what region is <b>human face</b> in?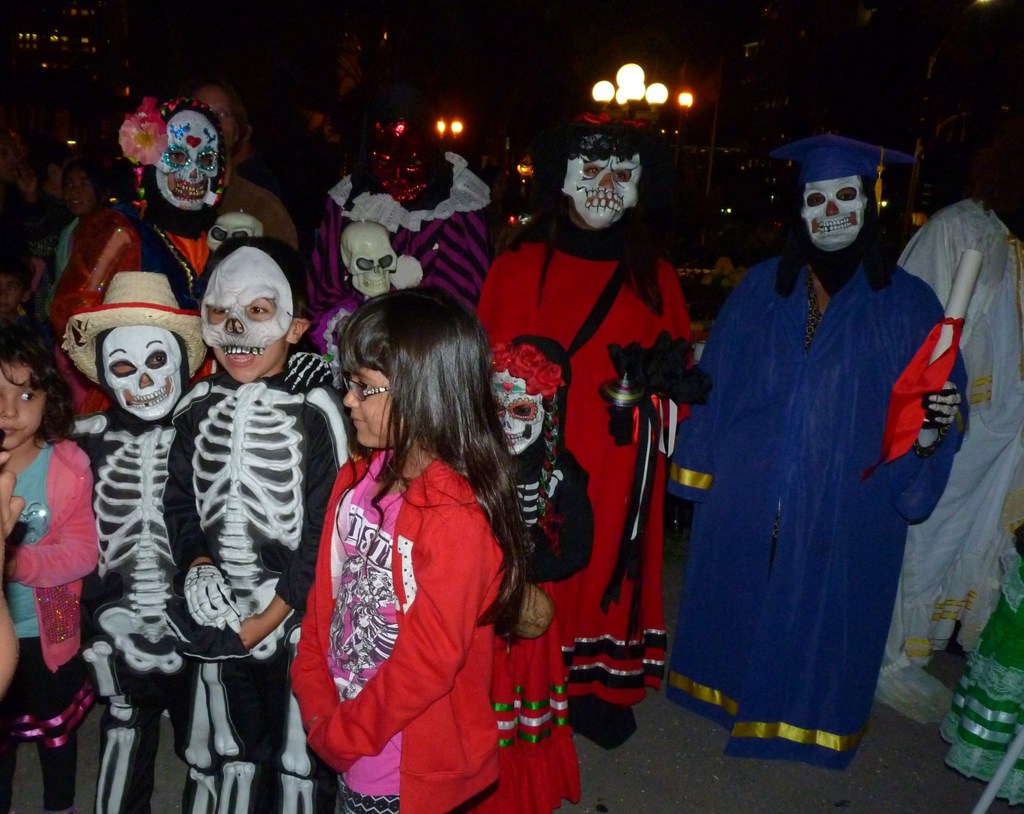
[0,358,42,449].
